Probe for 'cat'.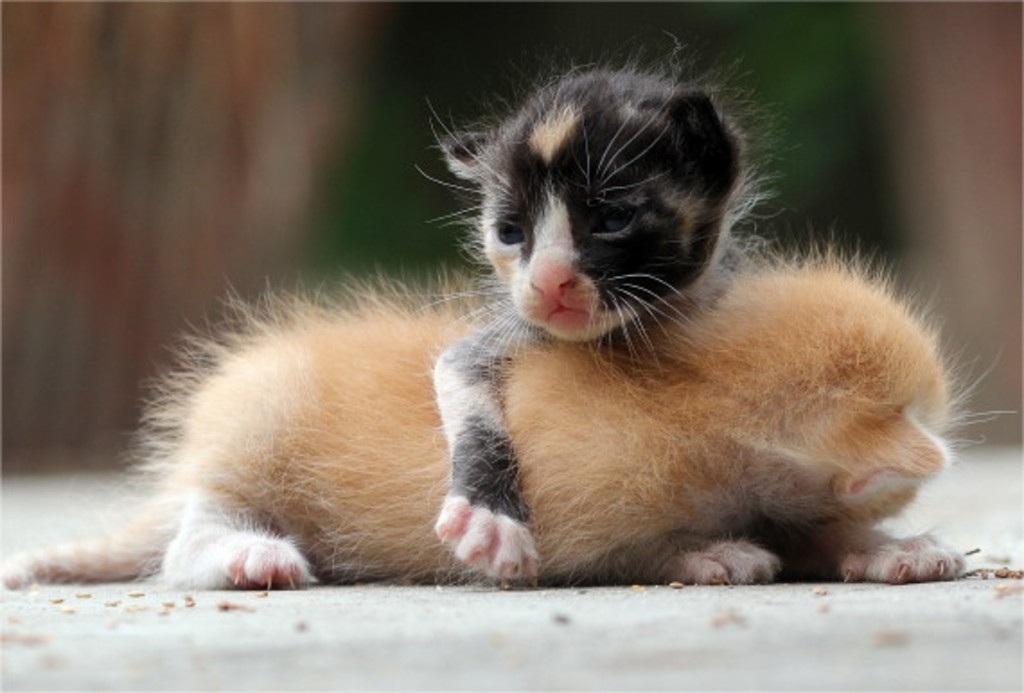
Probe result: 4, 230, 1022, 582.
